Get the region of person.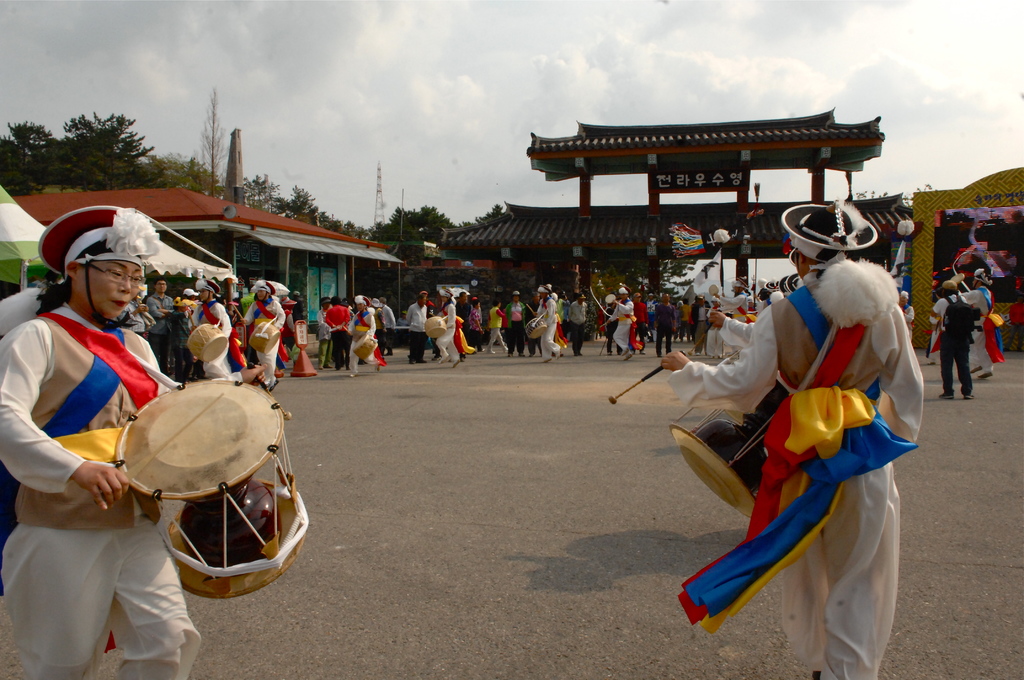
locate(630, 291, 650, 357).
